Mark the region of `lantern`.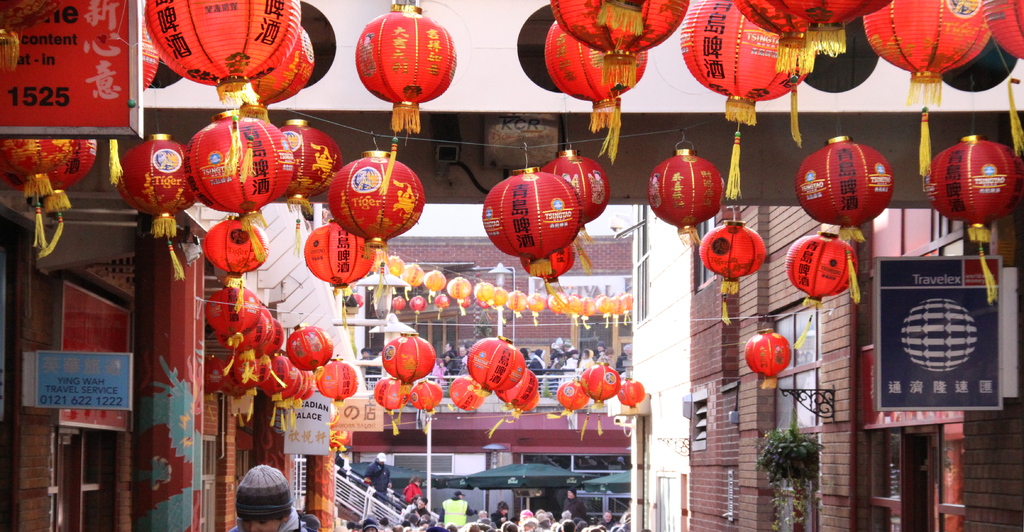
Region: (787,227,854,309).
